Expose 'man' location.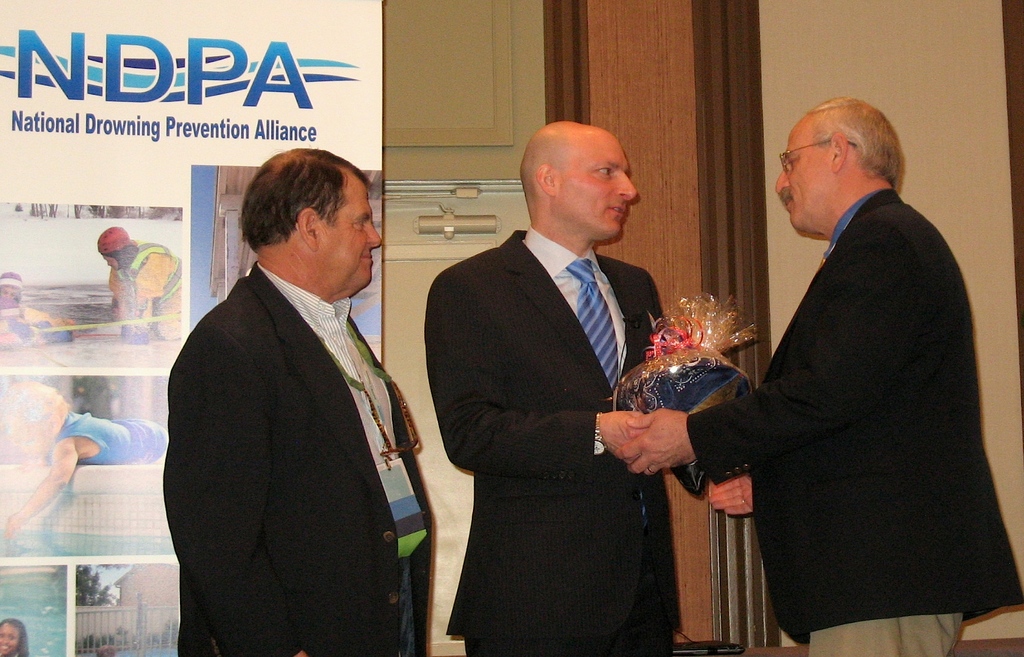
Exposed at [150,134,444,656].
